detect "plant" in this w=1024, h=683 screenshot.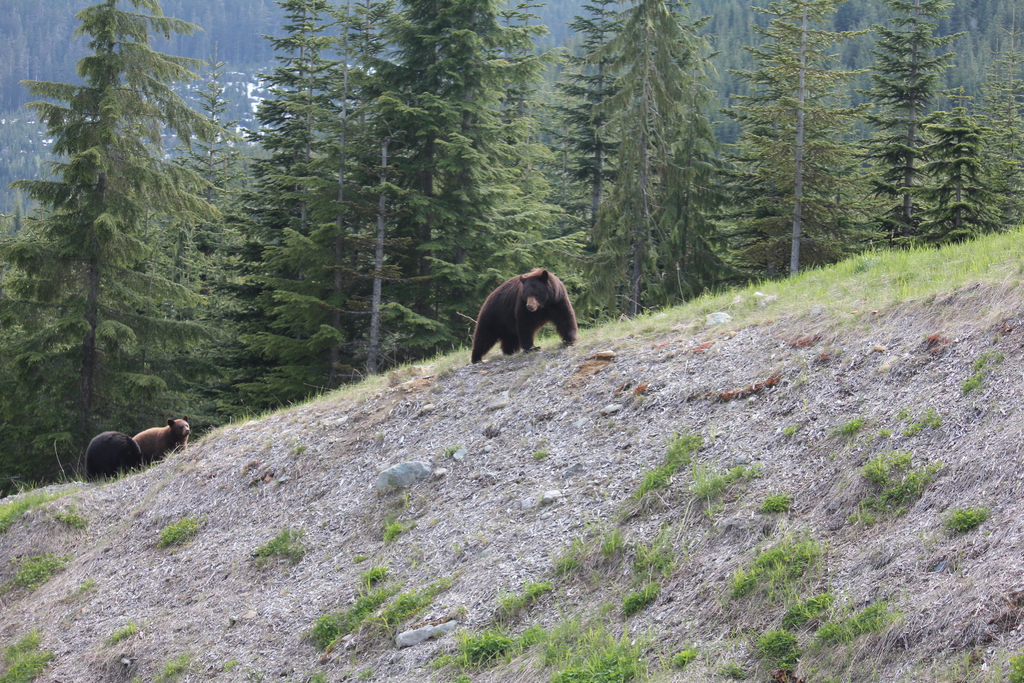
Detection: pyautogui.locateOnScreen(610, 577, 660, 613).
